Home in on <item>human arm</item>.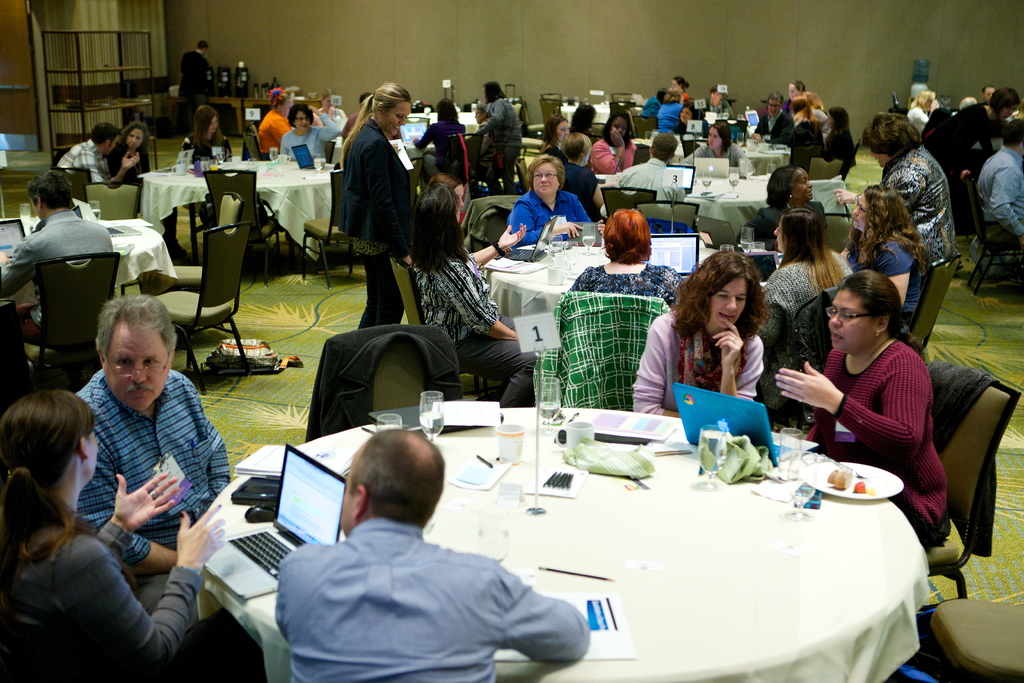
Homed in at (x1=737, y1=209, x2=770, y2=248).
